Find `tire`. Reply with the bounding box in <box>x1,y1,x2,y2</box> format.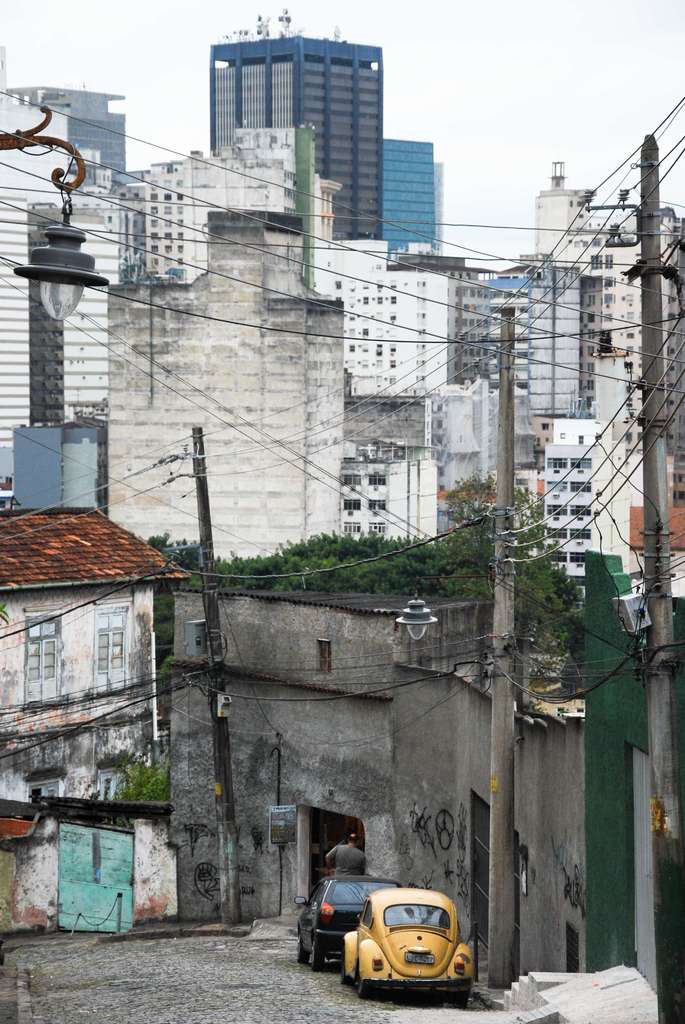
<box>308,934,327,972</box>.
